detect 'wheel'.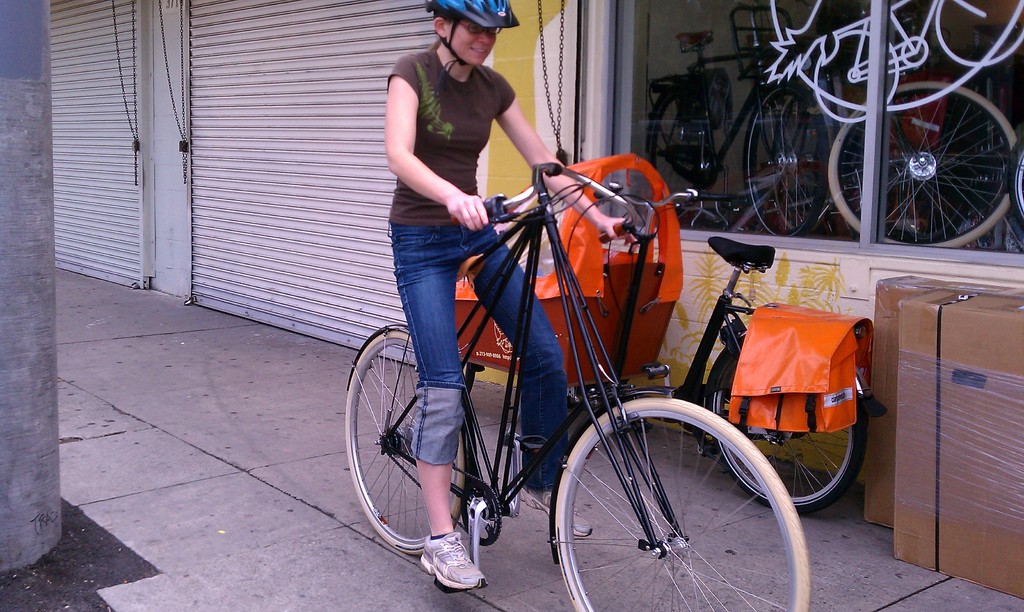
Detected at bbox(935, 0, 1023, 67).
